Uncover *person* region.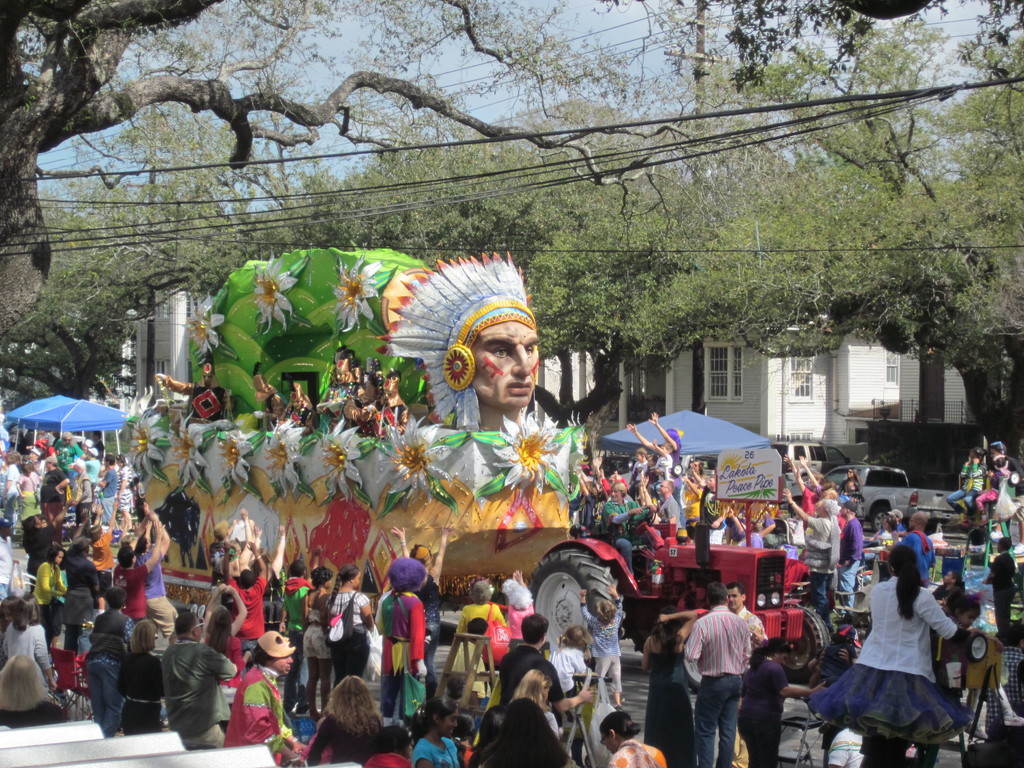
Uncovered: (975,614,1023,764).
